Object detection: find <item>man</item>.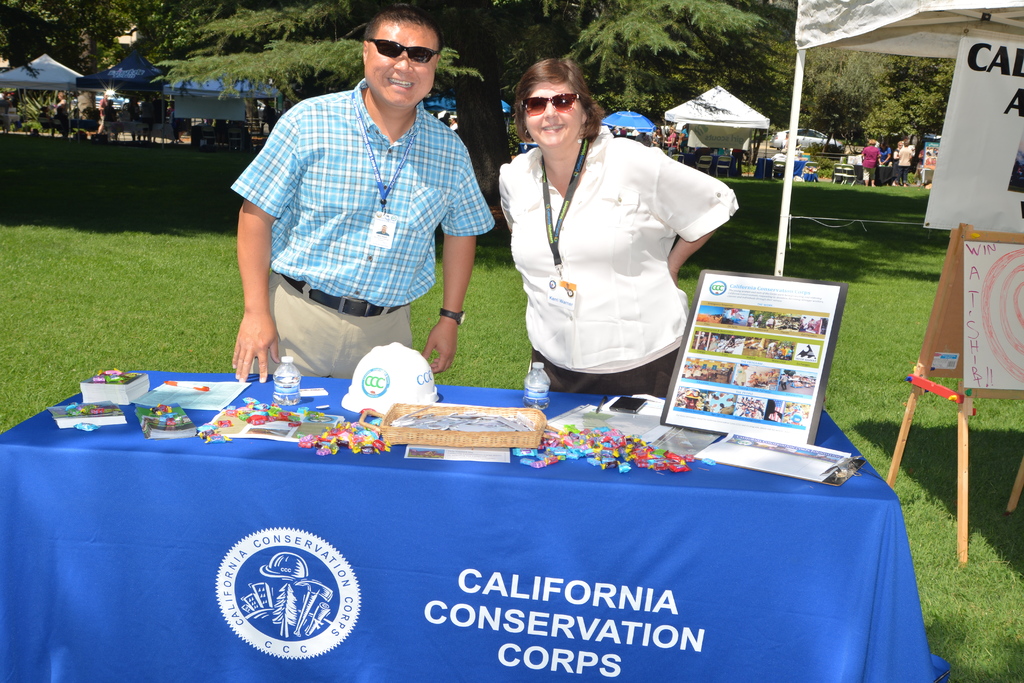
<bbox>218, 18, 502, 385</bbox>.
